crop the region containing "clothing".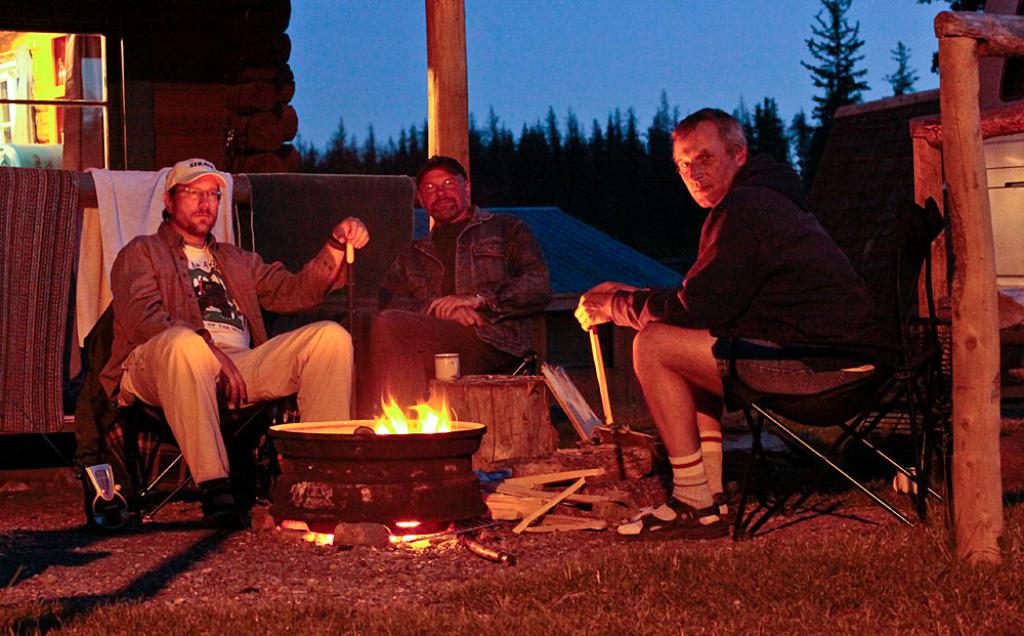
Crop region: l=87, t=183, r=322, b=523.
